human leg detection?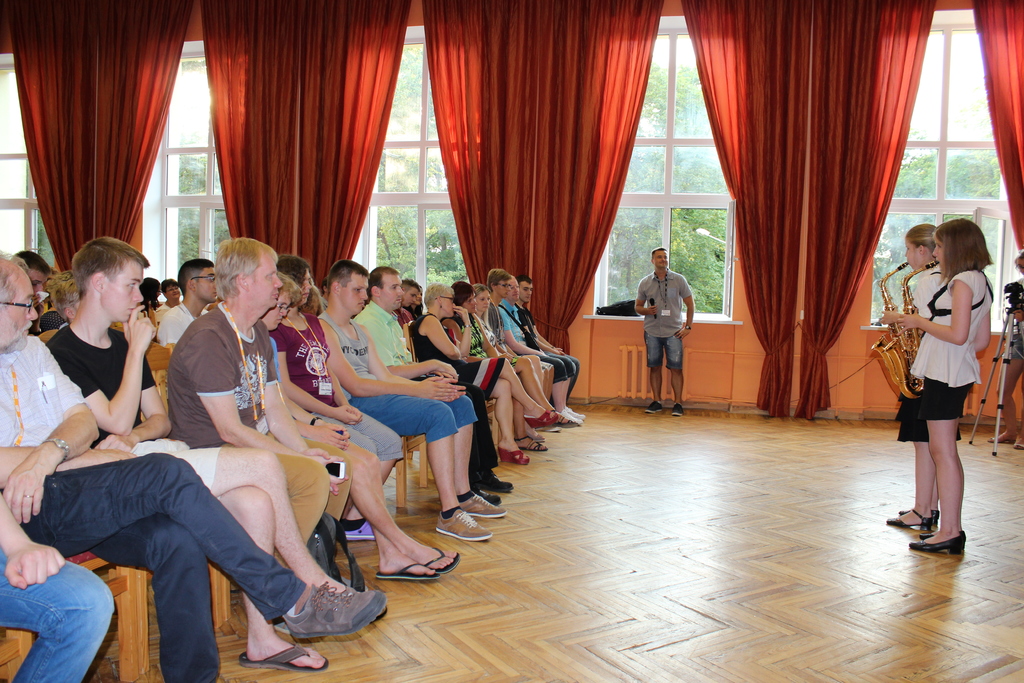
left=459, top=394, right=492, bottom=511
